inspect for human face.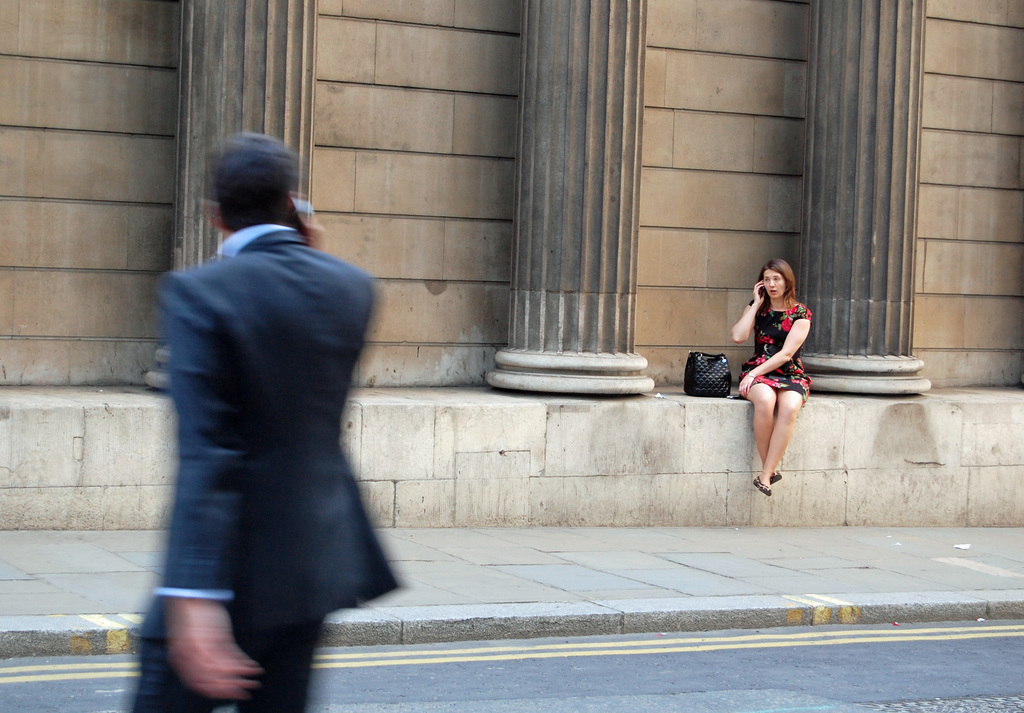
Inspection: region(764, 274, 782, 301).
